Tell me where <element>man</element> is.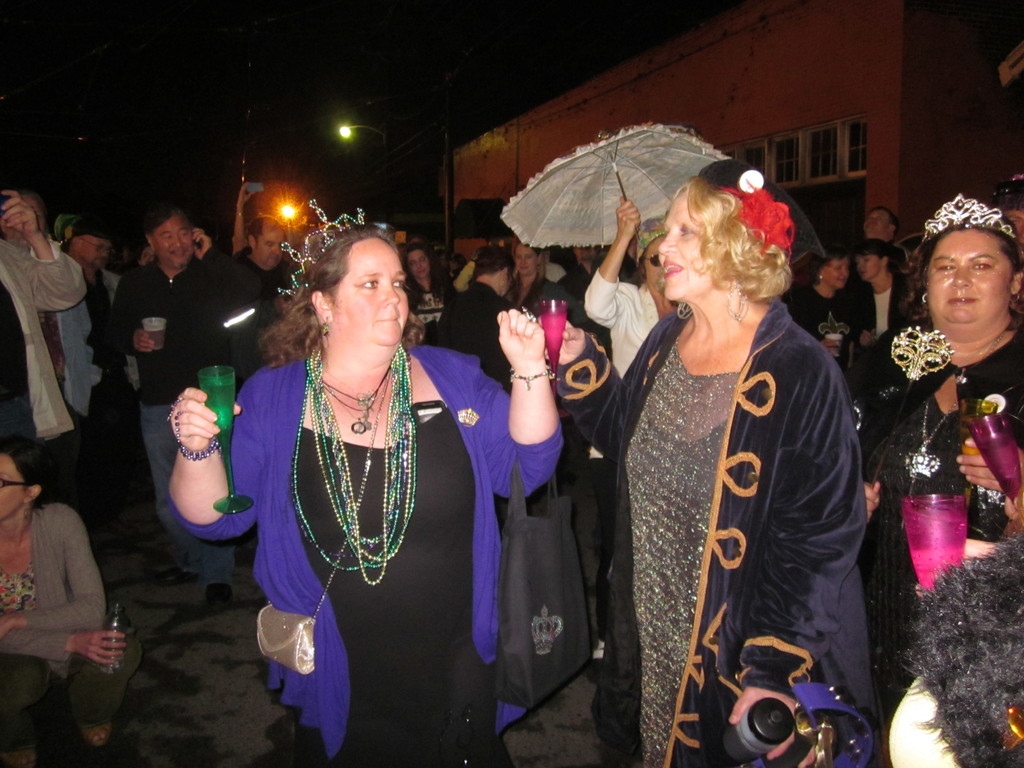
<element>man</element> is at 854 237 908 343.
